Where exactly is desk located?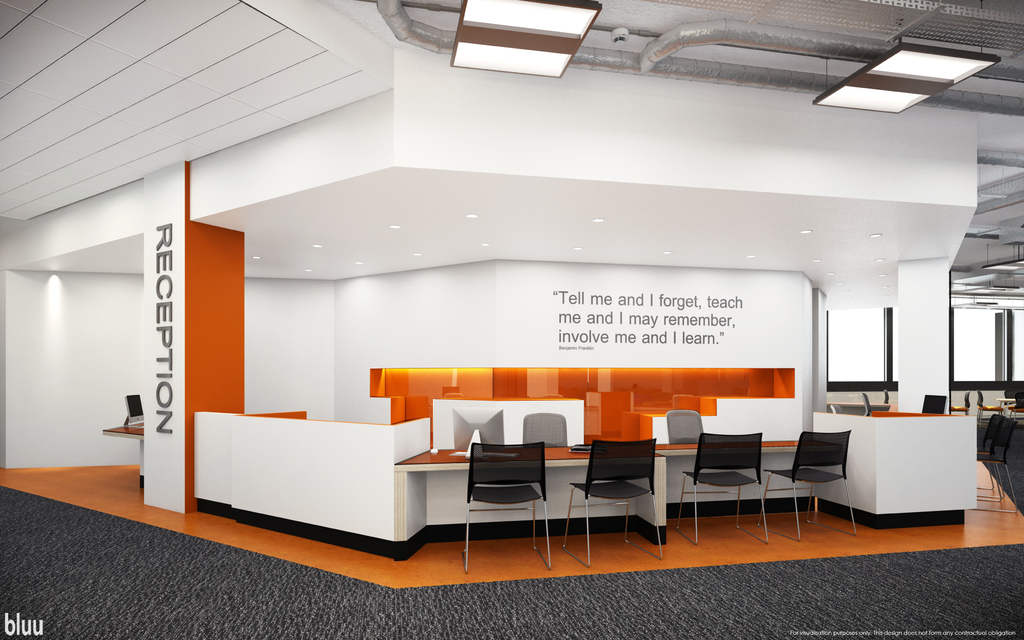
Its bounding box is BBox(657, 441, 796, 457).
